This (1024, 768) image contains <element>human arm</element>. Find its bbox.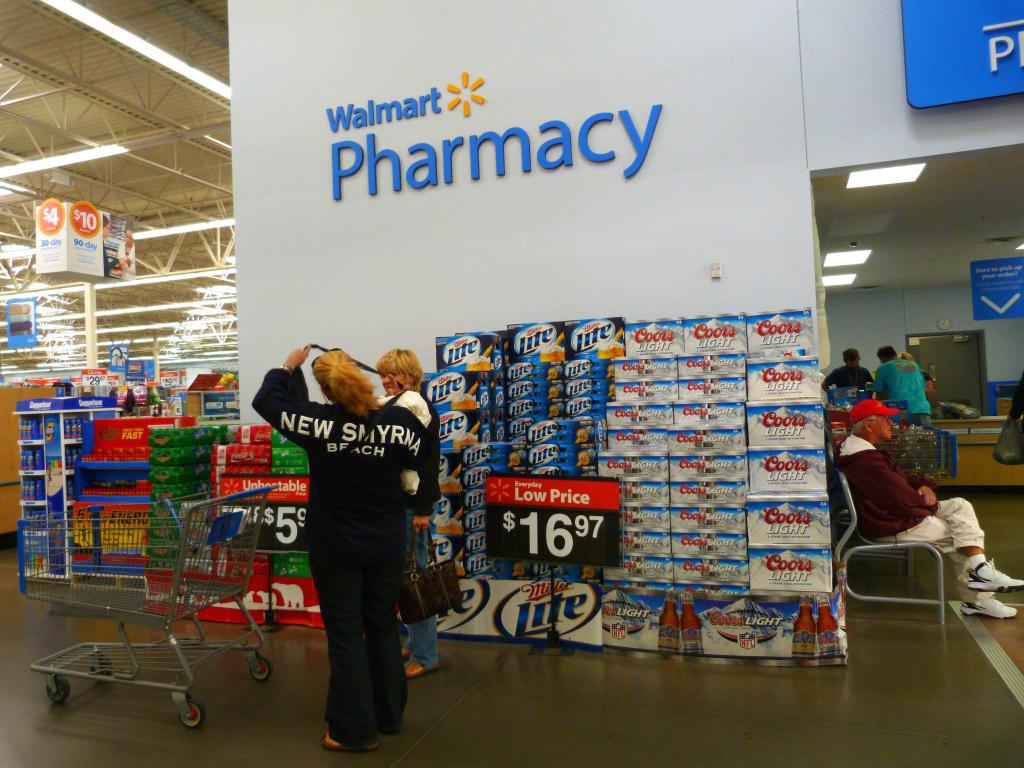
<region>874, 364, 884, 404</region>.
